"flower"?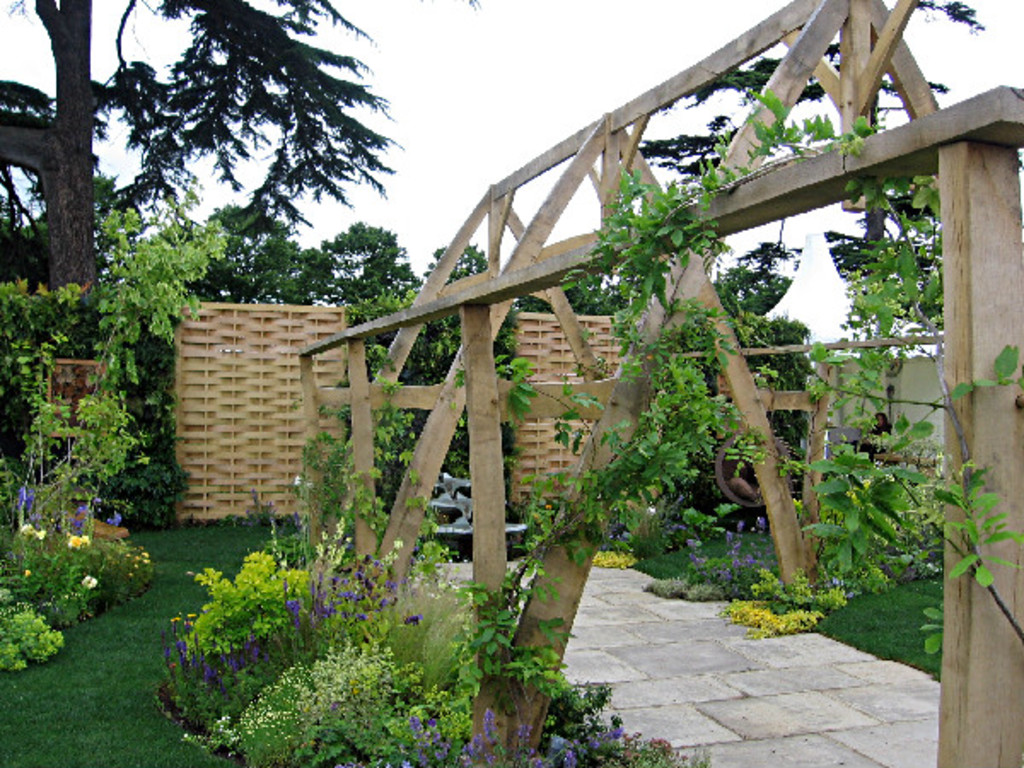
Rect(645, 502, 660, 515)
